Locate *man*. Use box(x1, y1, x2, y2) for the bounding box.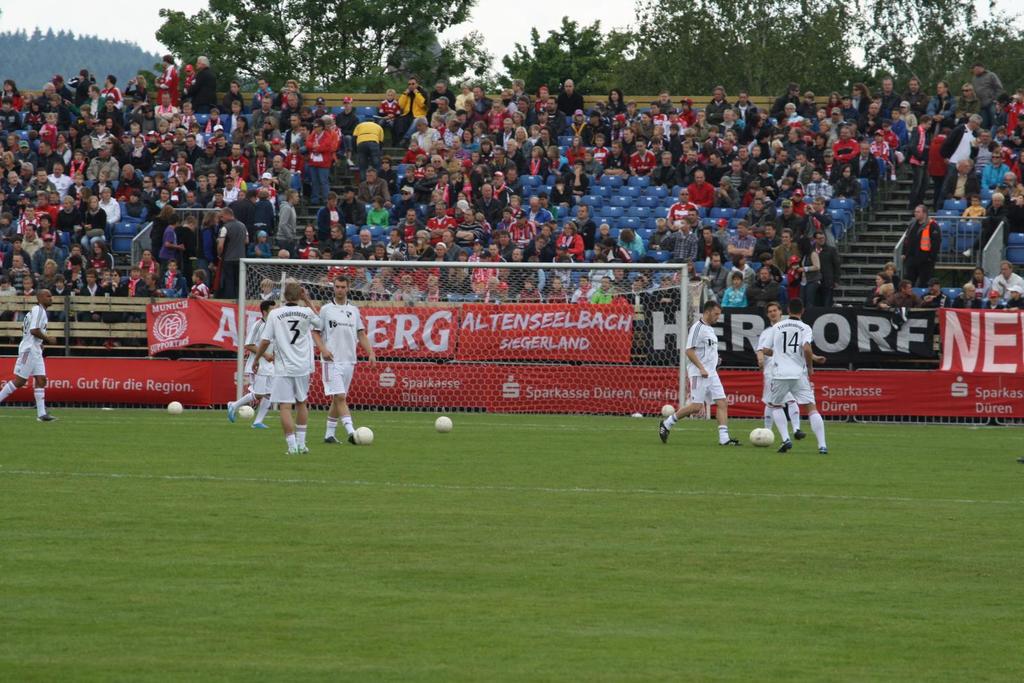
box(811, 232, 838, 294).
